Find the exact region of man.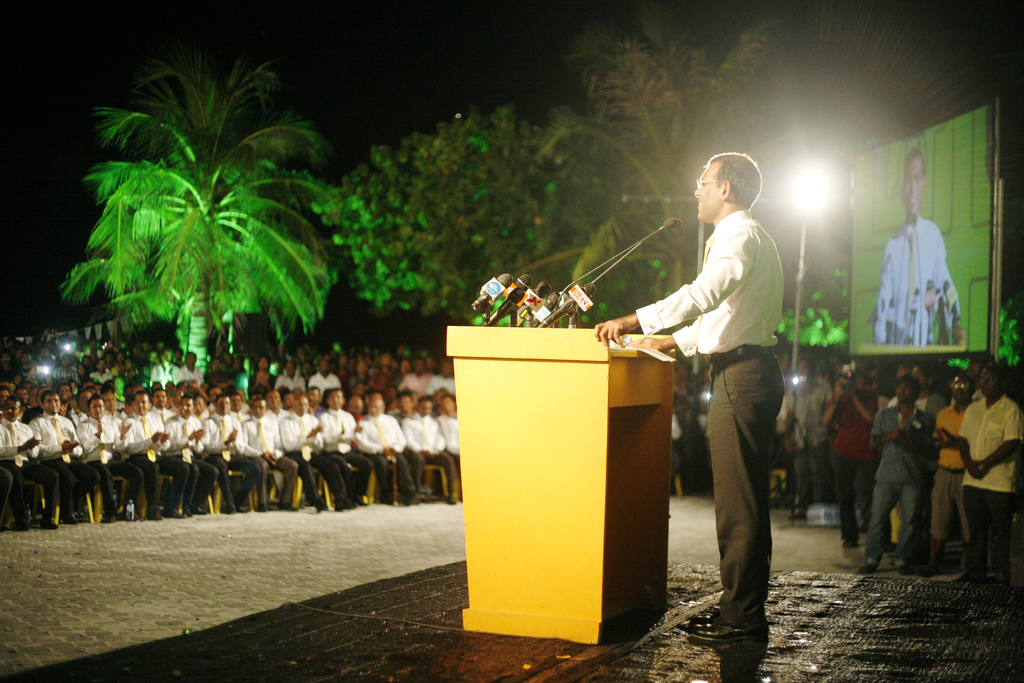
Exact region: pyautogui.locateOnScreen(102, 391, 117, 413).
